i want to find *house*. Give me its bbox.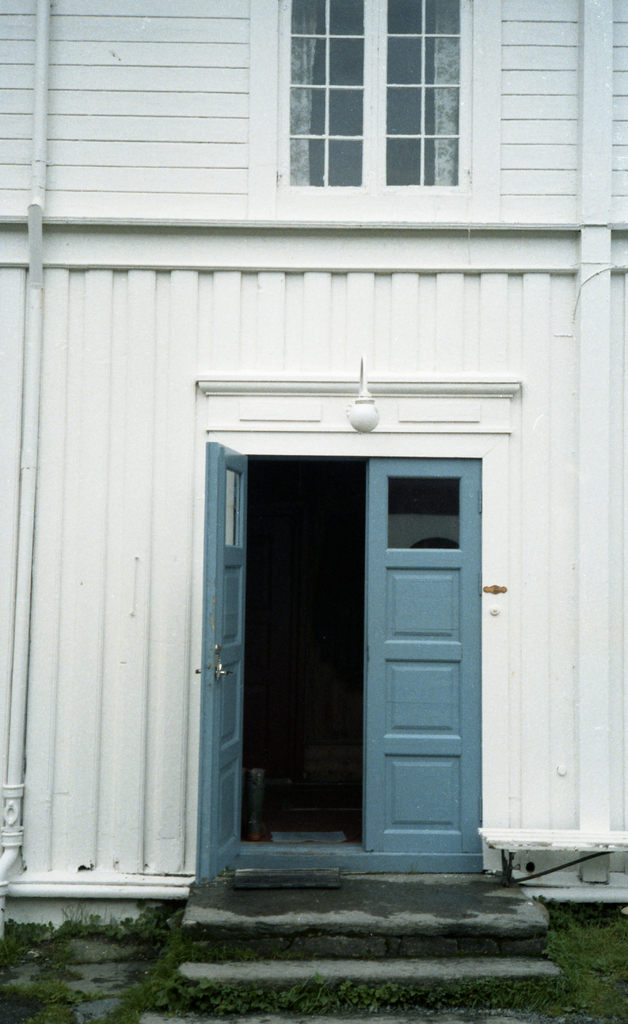
0:77:627:815.
